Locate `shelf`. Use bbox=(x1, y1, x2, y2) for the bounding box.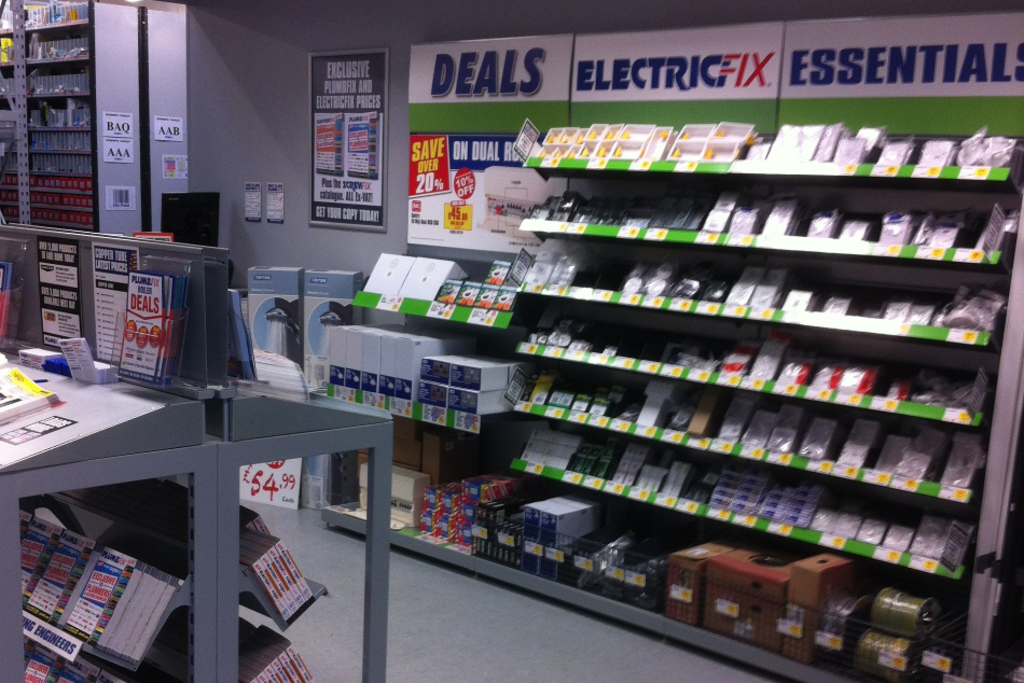
bbox=(521, 279, 1008, 346).
